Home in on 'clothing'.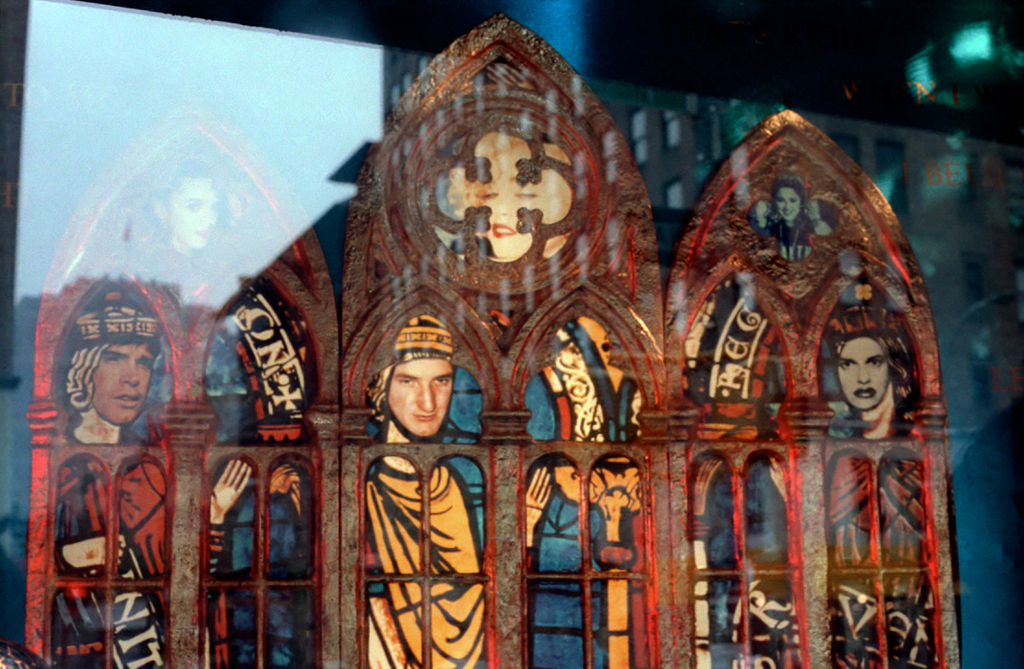
Homed in at [324,359,502,663].
